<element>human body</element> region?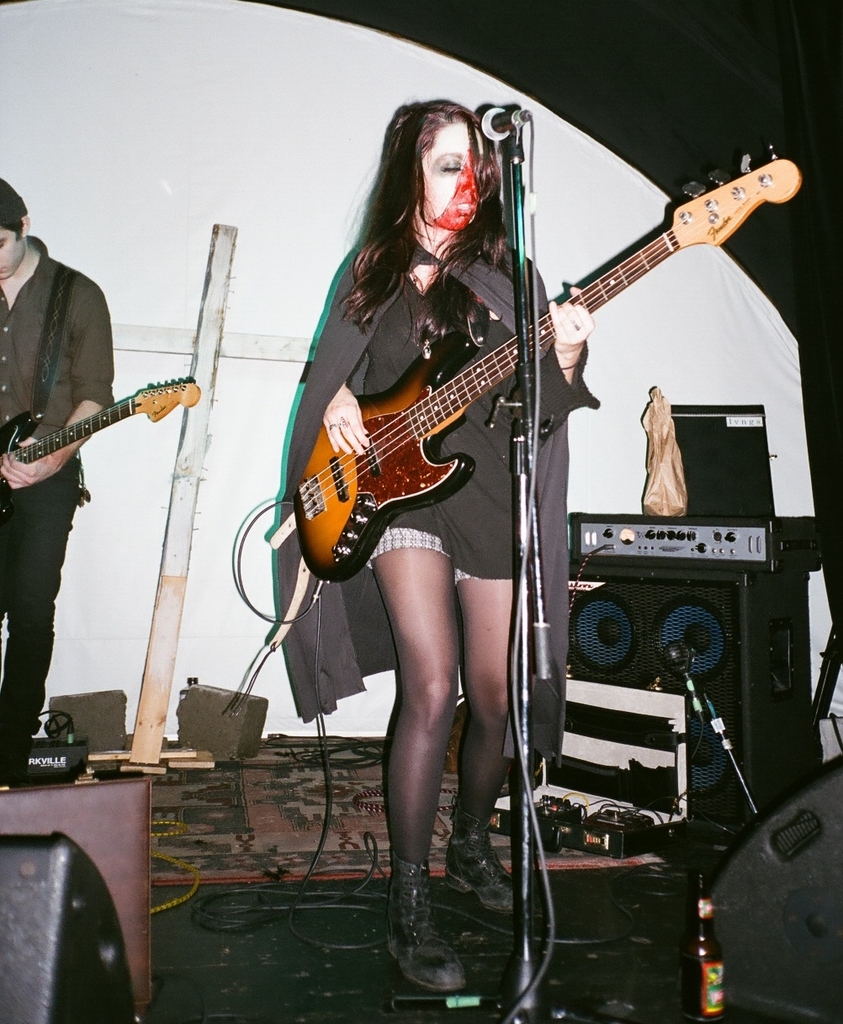
x1=0 y1=236 x2=132 y2=780
